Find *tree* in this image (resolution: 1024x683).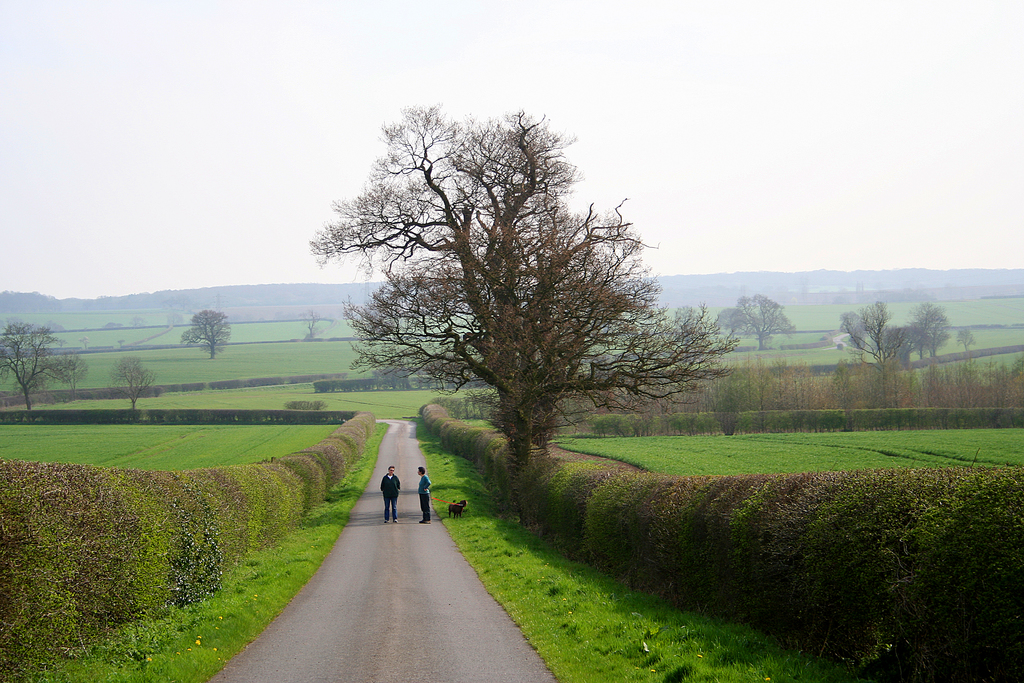
box=[841, 298, 918, 409].
